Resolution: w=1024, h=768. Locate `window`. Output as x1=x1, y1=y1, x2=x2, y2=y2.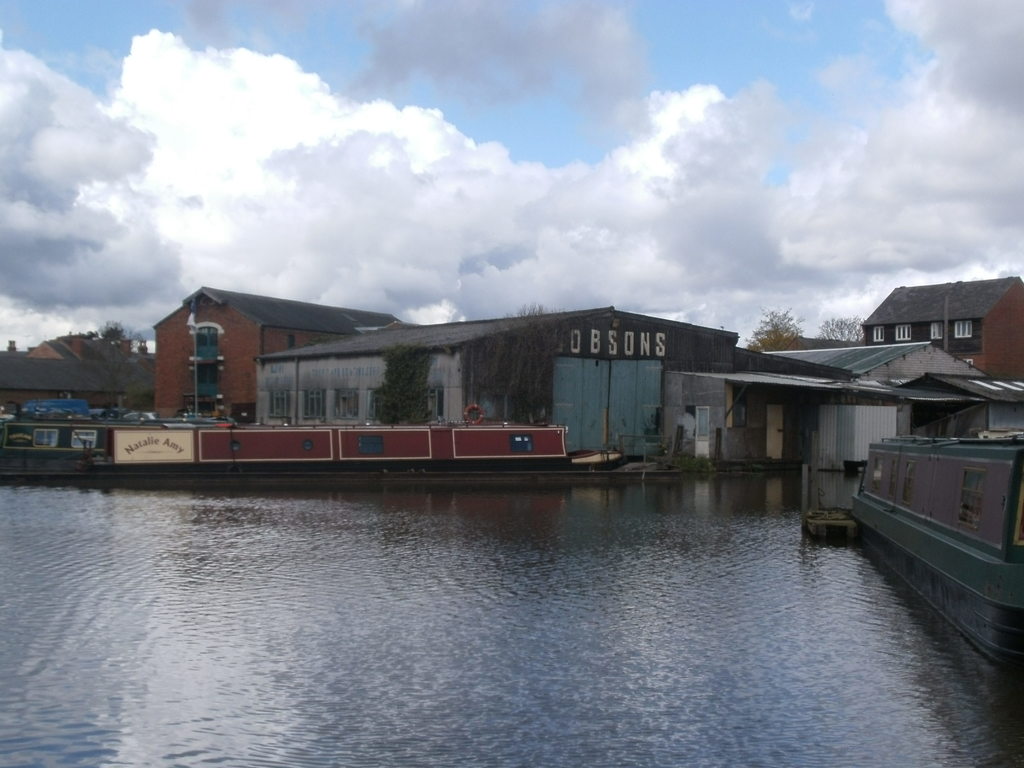
x1=360, y1=435, x2=386, y2=452.
